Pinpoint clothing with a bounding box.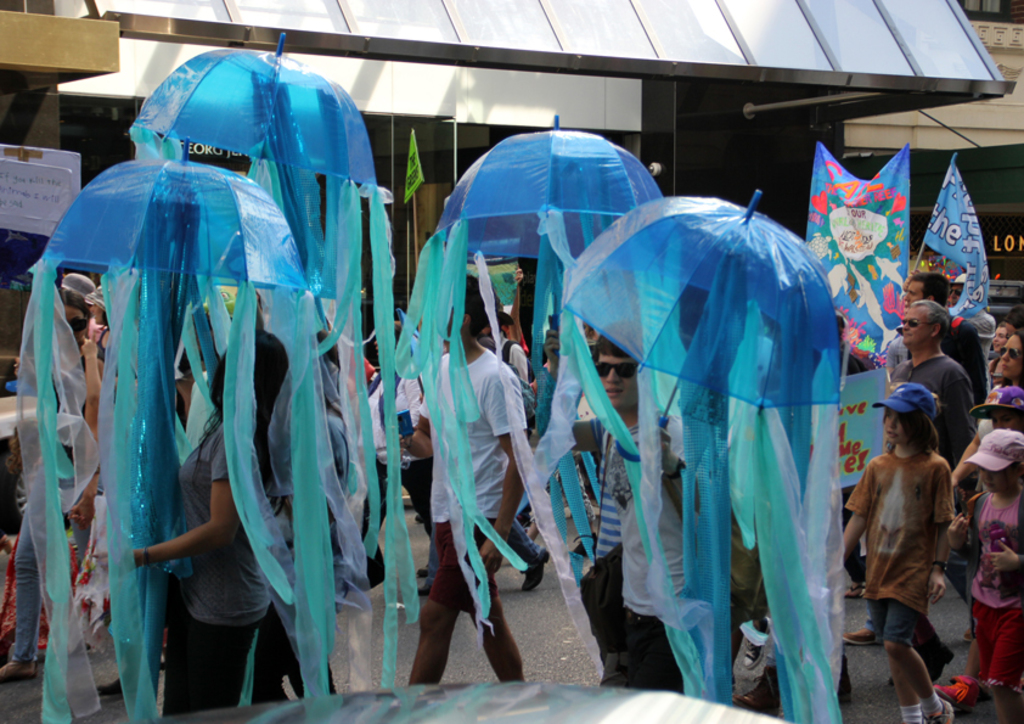
left=5, top=465, right=103, bottom=680.
